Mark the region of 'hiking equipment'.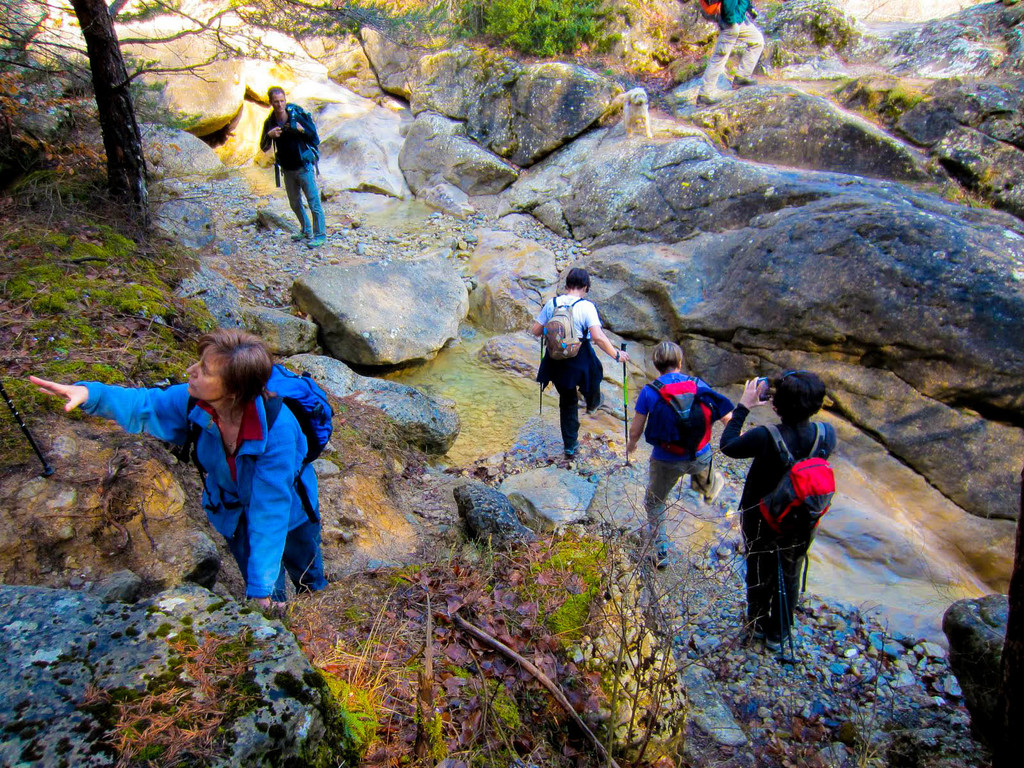
Region: <box>781,562,801,673</box>.
